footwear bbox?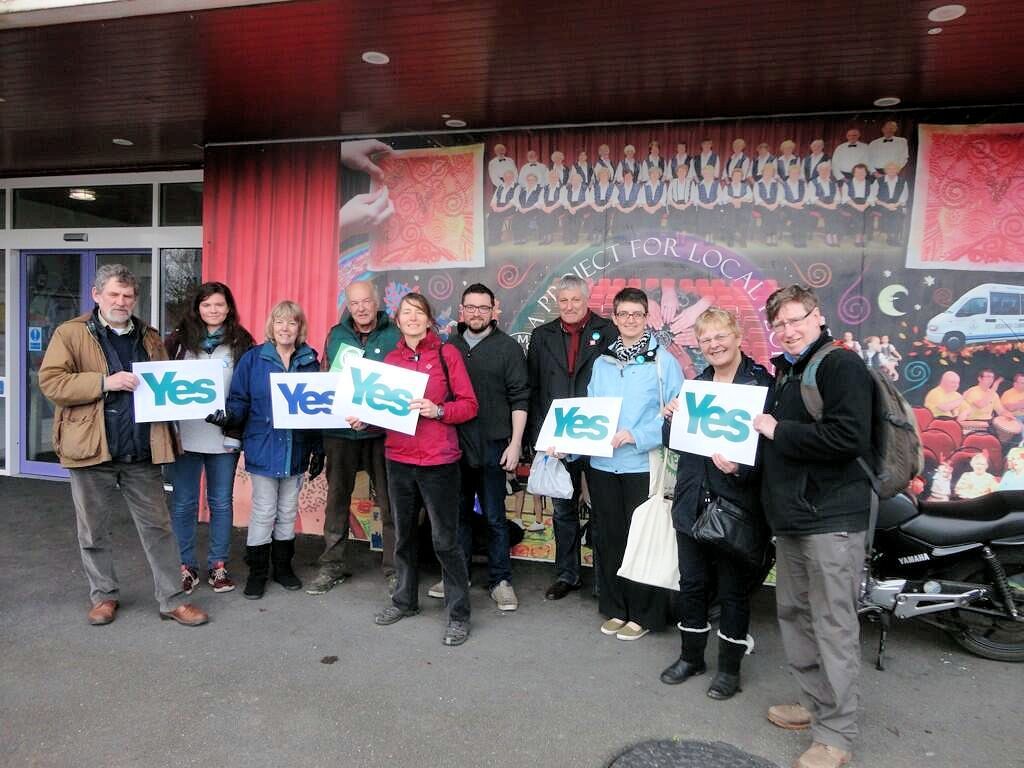
{"left": 177, "top": 564, "right": 200, "bottom": 591}
